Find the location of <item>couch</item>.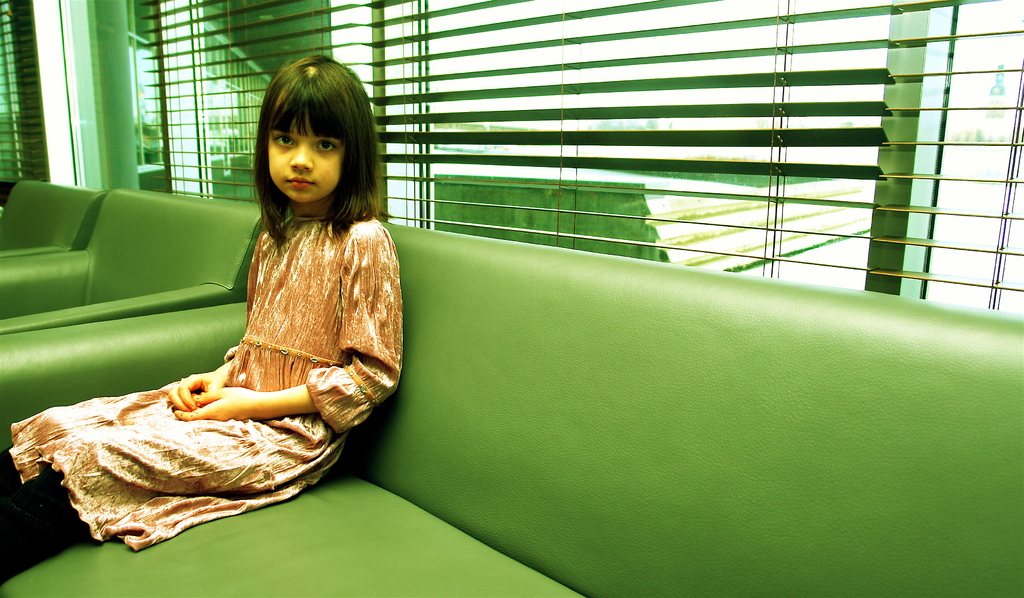
Location: <box>0,193,263,335</box>.
